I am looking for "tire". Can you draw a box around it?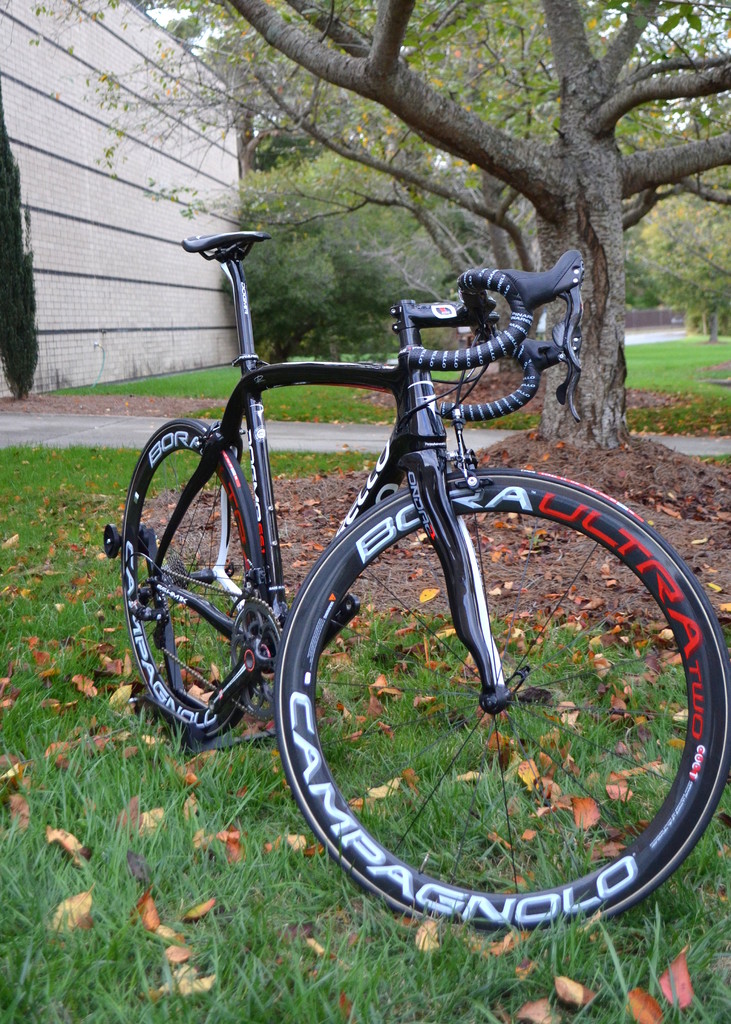
Sure, the bounding box is box(262, 470, 714, 936).
